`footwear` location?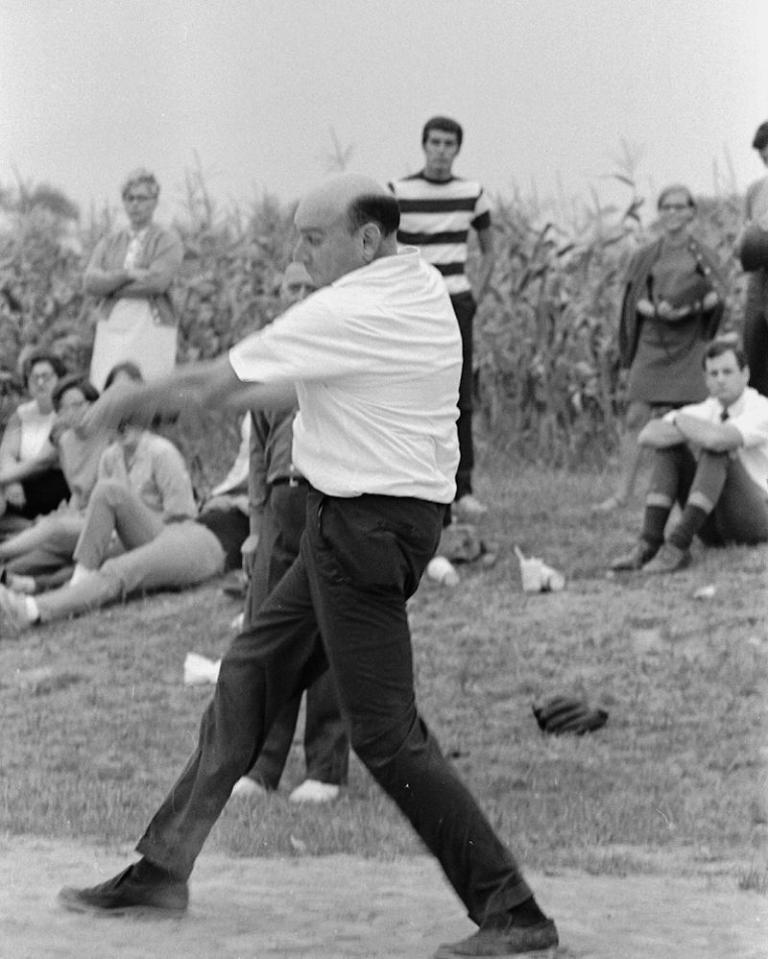
l=228, t=779, r=264, b=793
